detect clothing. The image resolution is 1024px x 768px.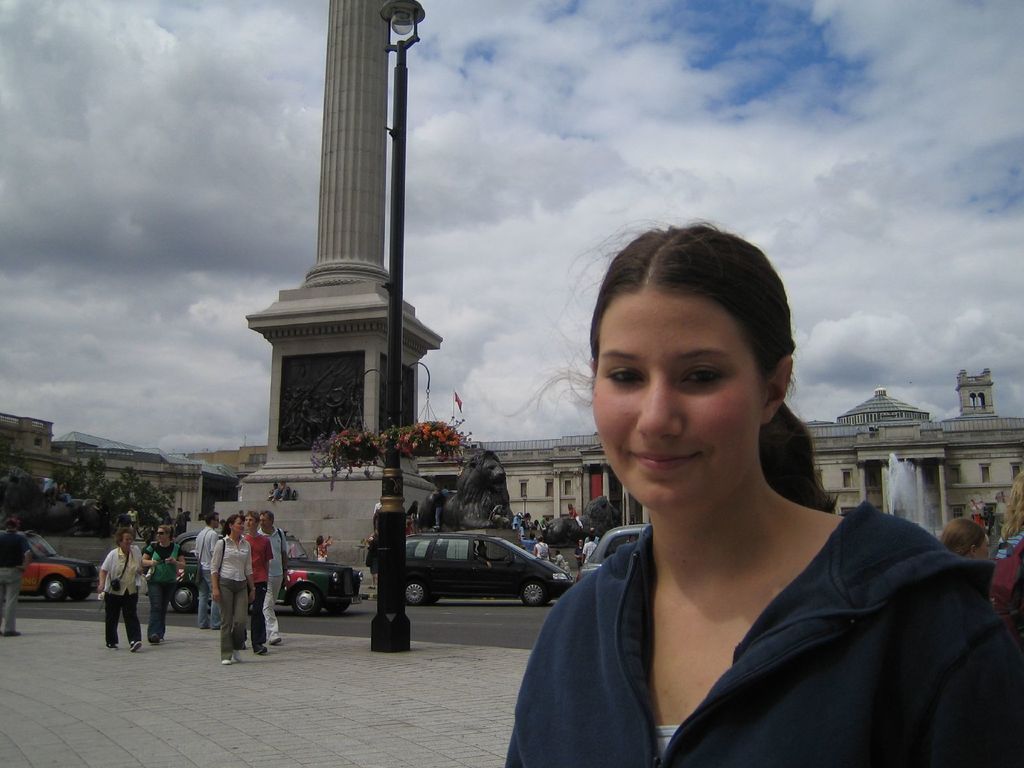
<bbox>143, 584, 179, 637</bbox>.
